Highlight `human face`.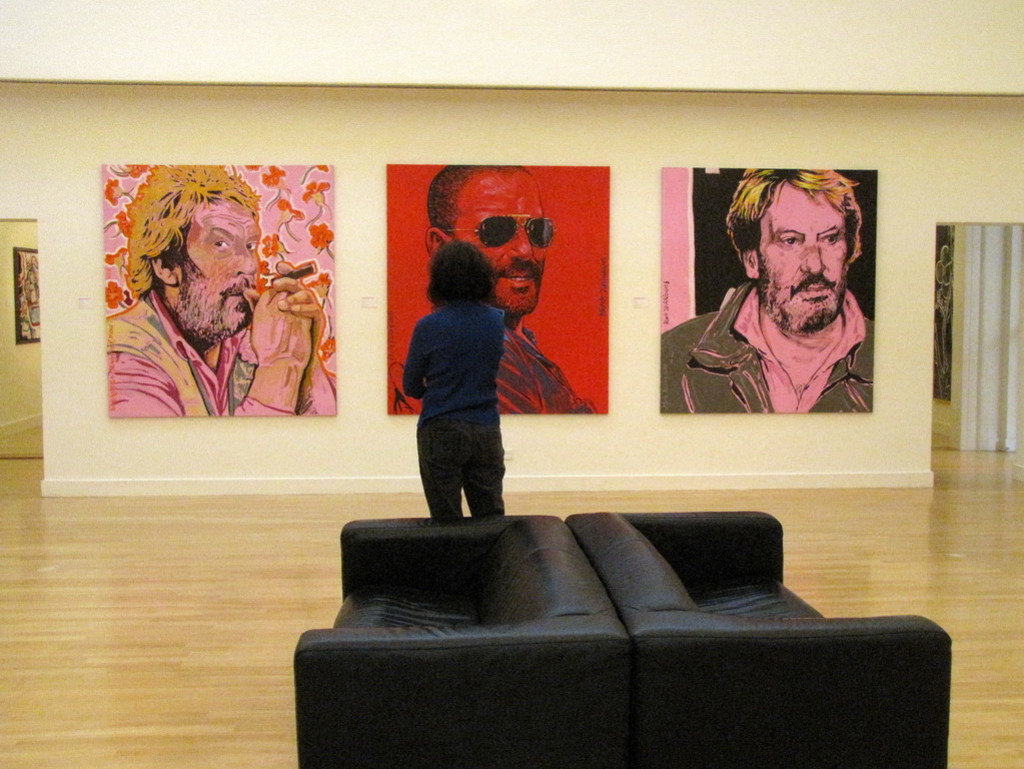
Highlighted region: Rect(453, 176, 555, 311).
